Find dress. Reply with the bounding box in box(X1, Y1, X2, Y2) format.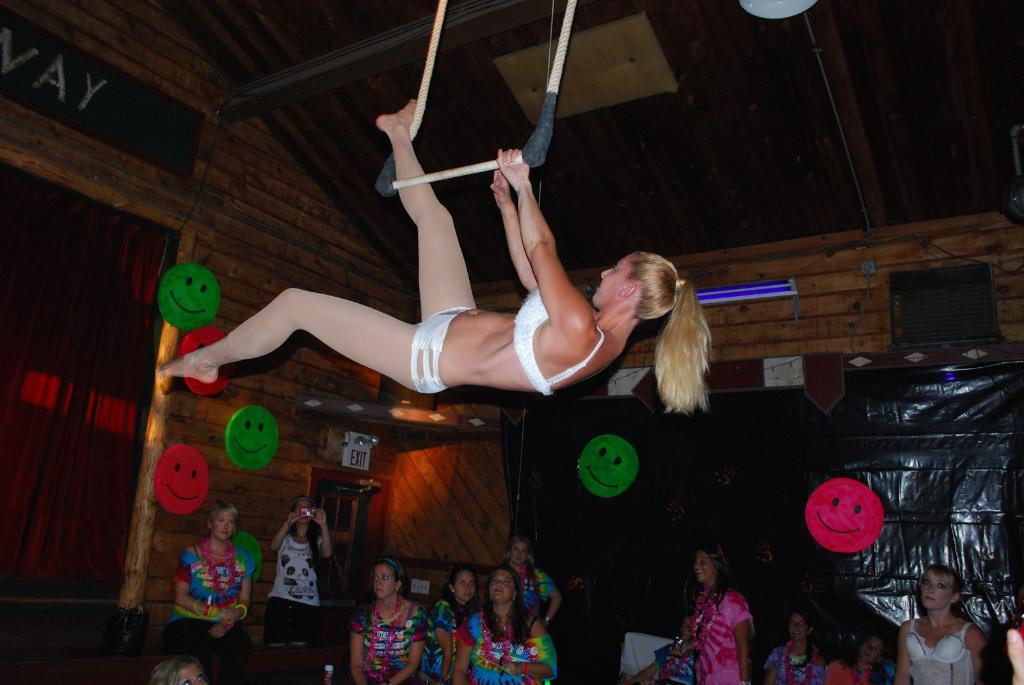
box(893, 615, 982, 684).
